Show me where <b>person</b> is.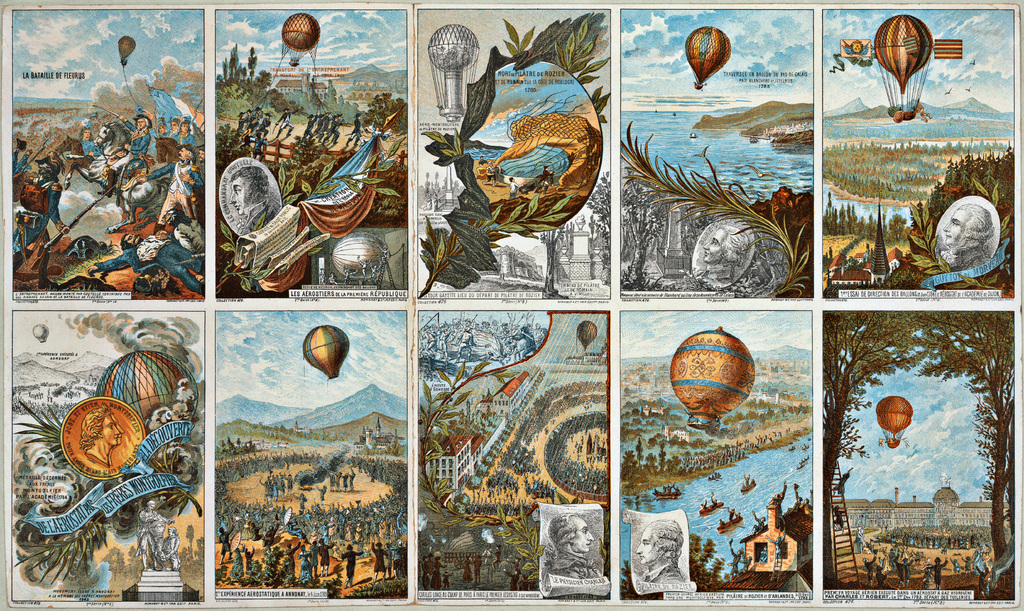
<b>person</b> is at bbox=[545, 507, 600, 578].
